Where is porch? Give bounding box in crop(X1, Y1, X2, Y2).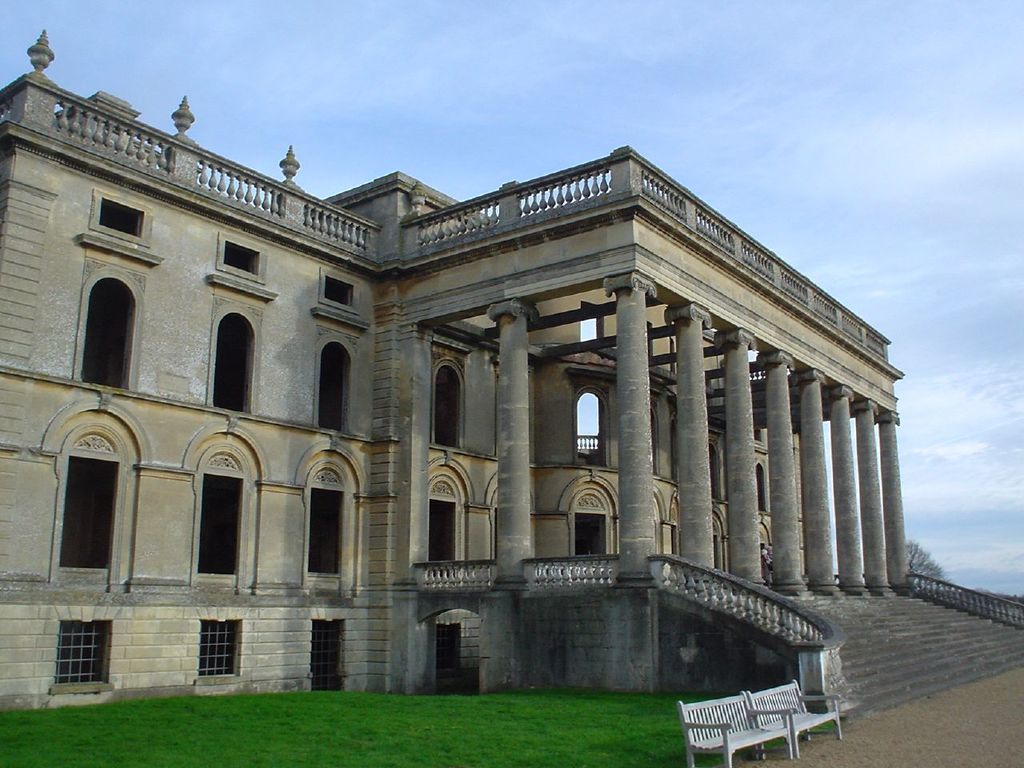
crop(424, 575, 1023, 714).
